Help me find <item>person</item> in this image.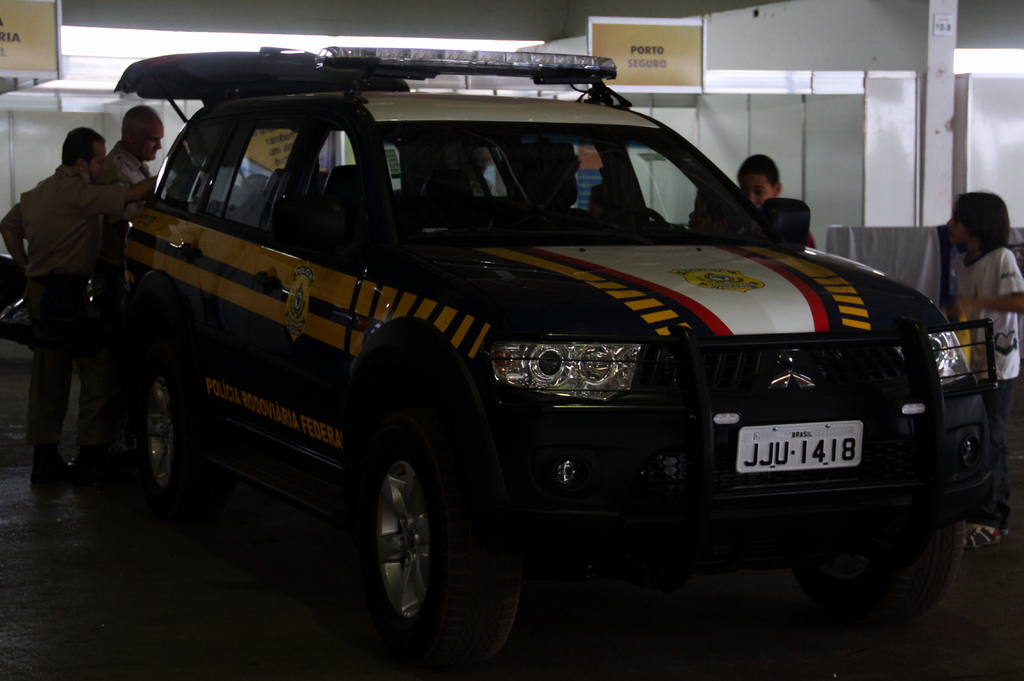
Found it: bbox=(736, 150, 820, 250).
